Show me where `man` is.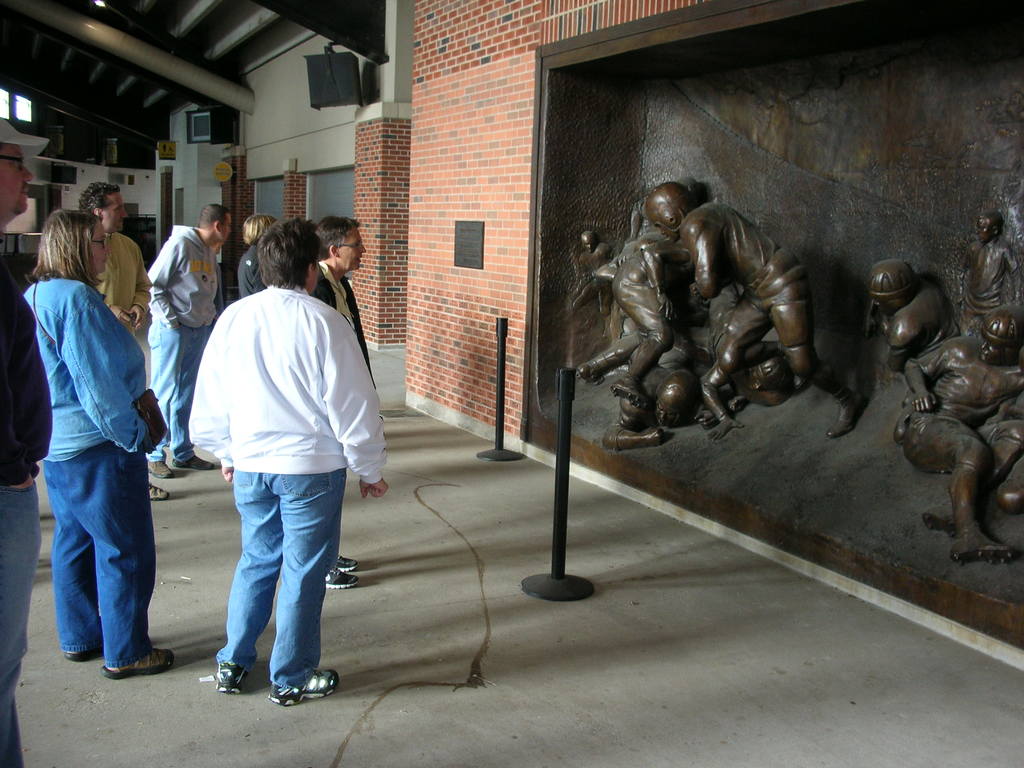
`man` is at 145:205:232:475.
